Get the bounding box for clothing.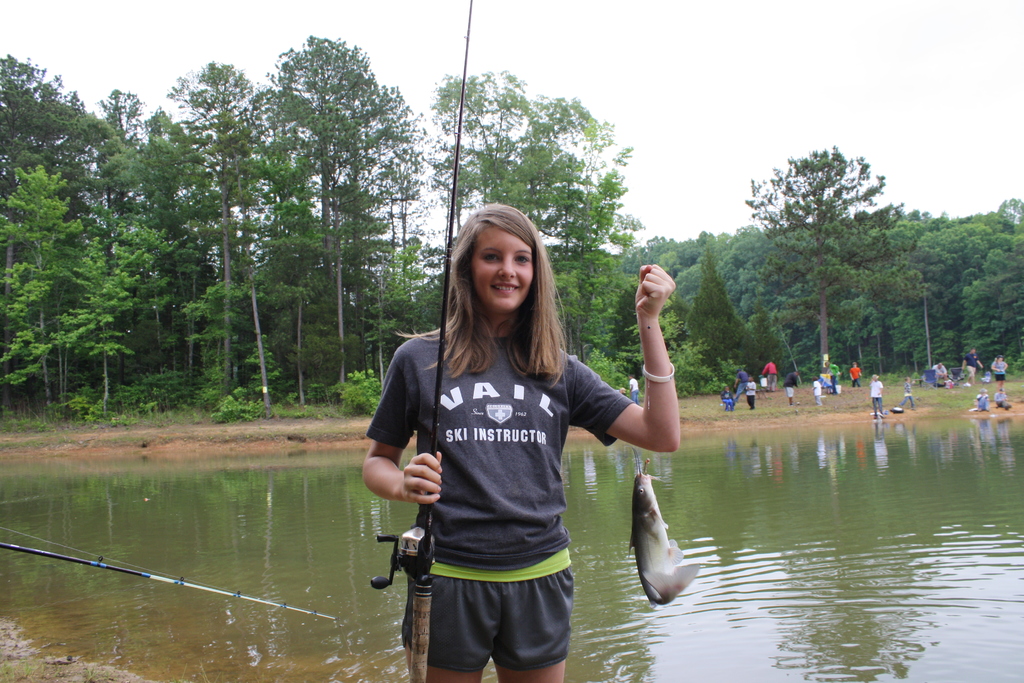
BBox(974, 391, 991, 407).
